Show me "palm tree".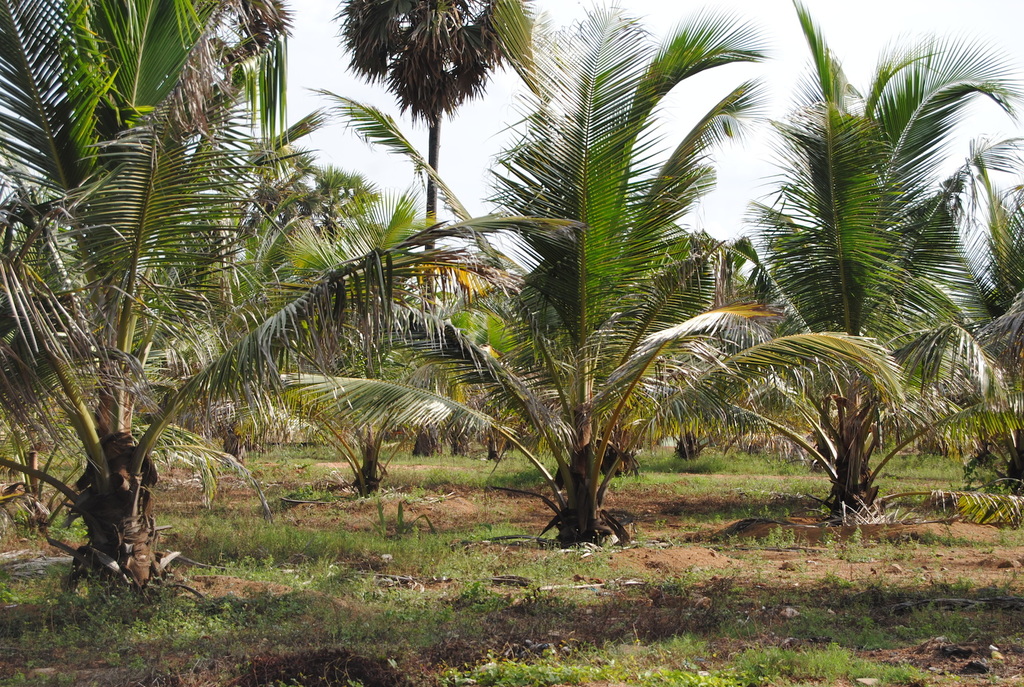
"palm tree" is here: 654,254,798,404.
